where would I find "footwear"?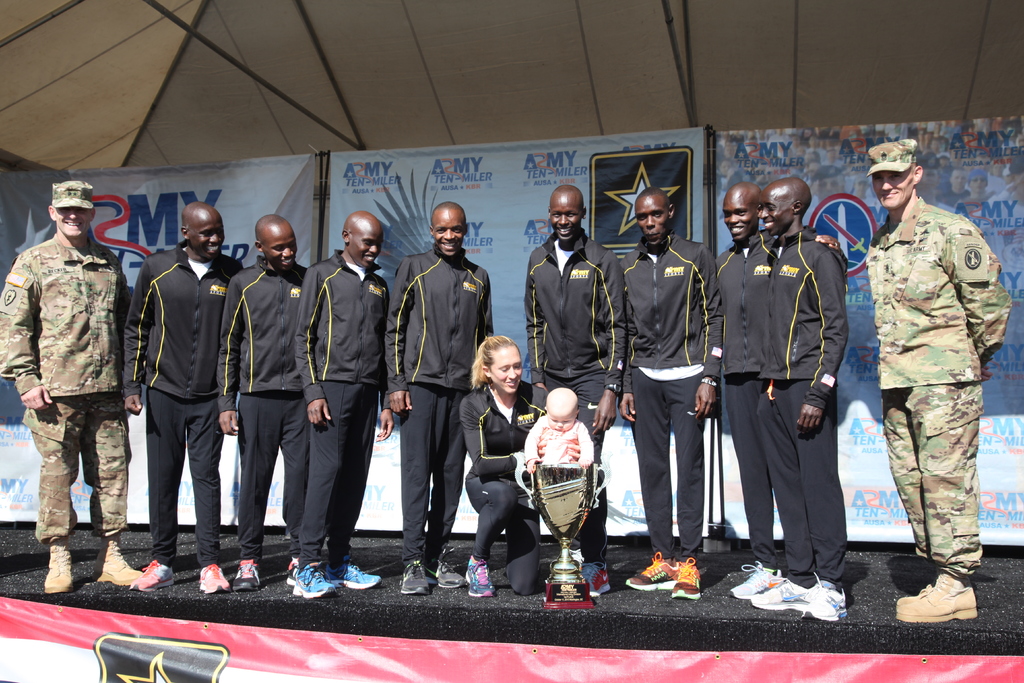
At 426, 558, 462, 589.
